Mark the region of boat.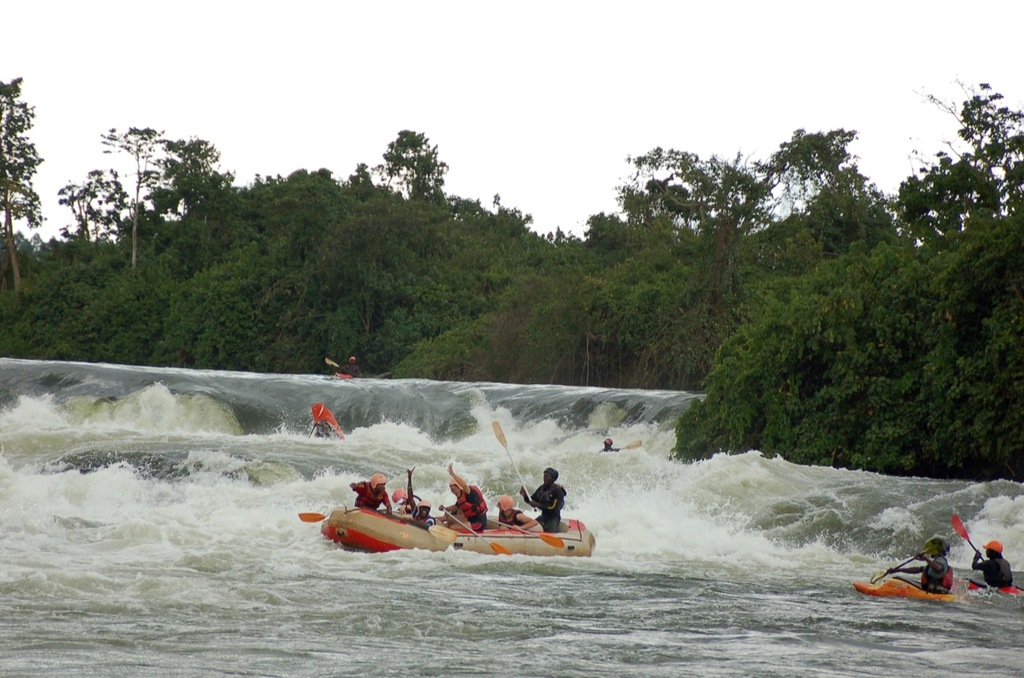
Region: 850 571 966 600.
